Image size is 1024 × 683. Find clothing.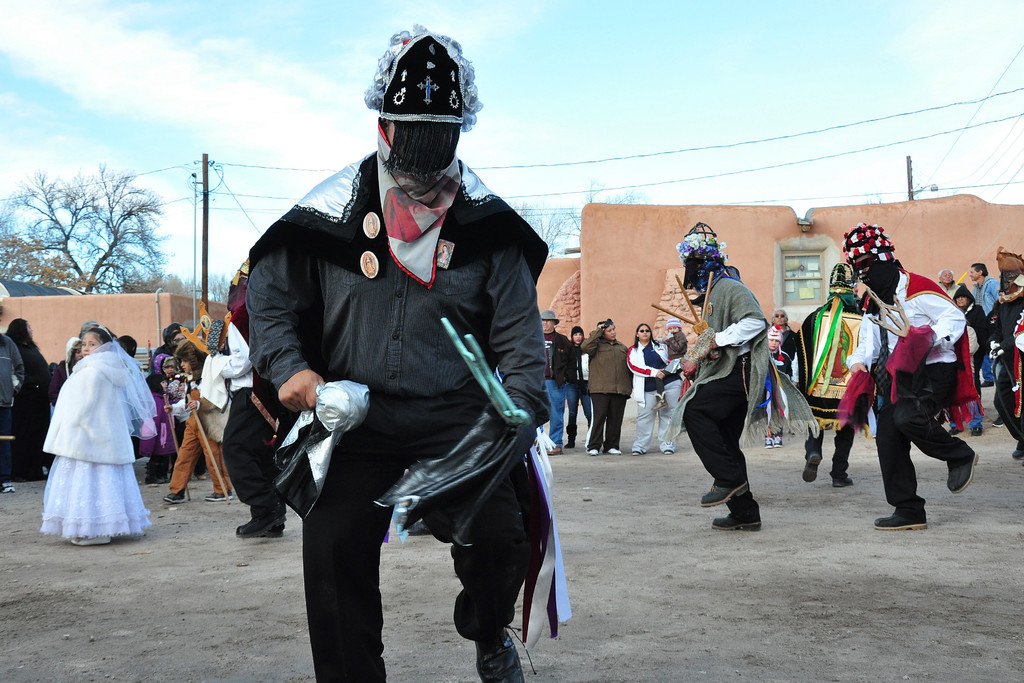
select_region(168, 384, 231, 495).
